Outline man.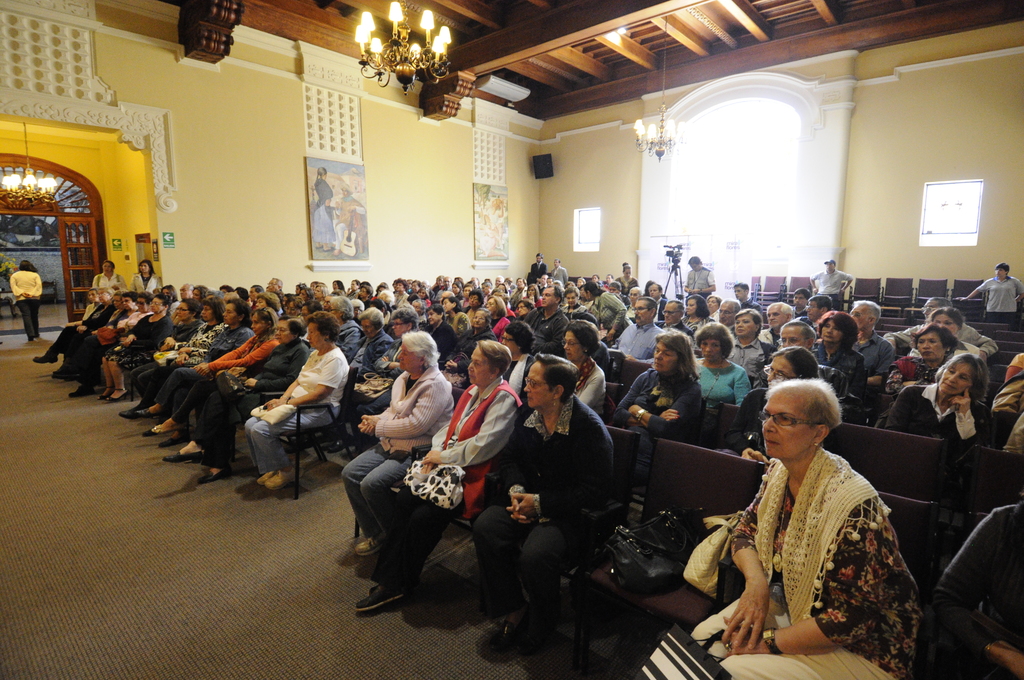
Outline: x1=716 y1=302 x2=739 y2=336.
